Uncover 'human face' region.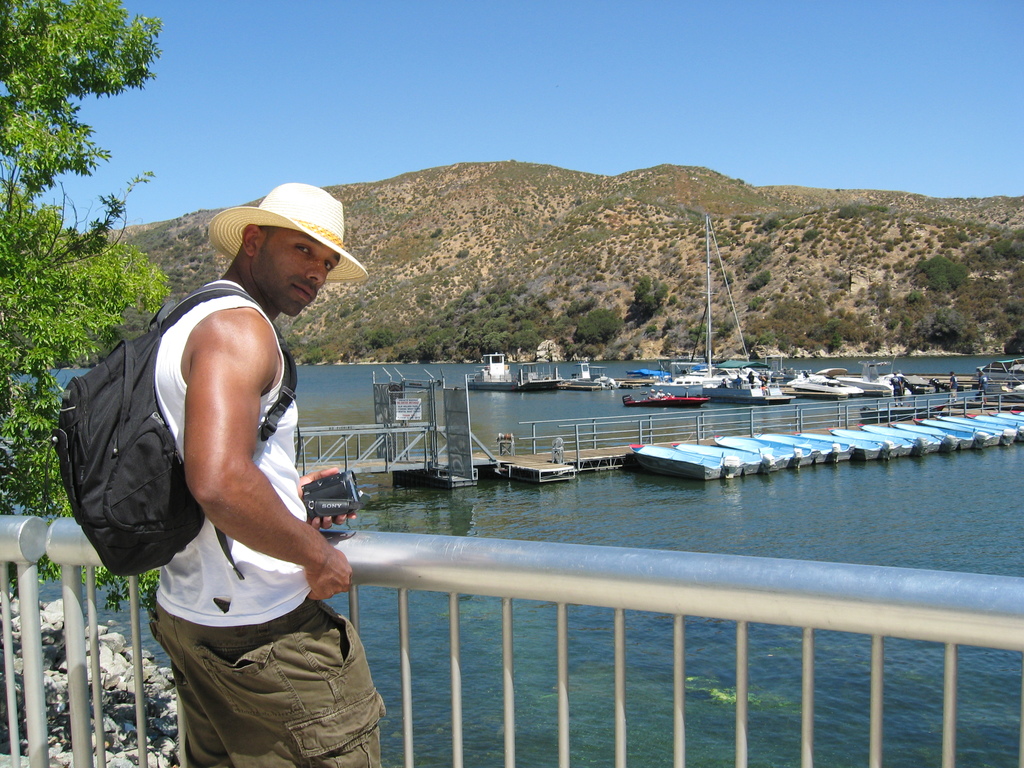
Uncovered: 252/223/340/321.
